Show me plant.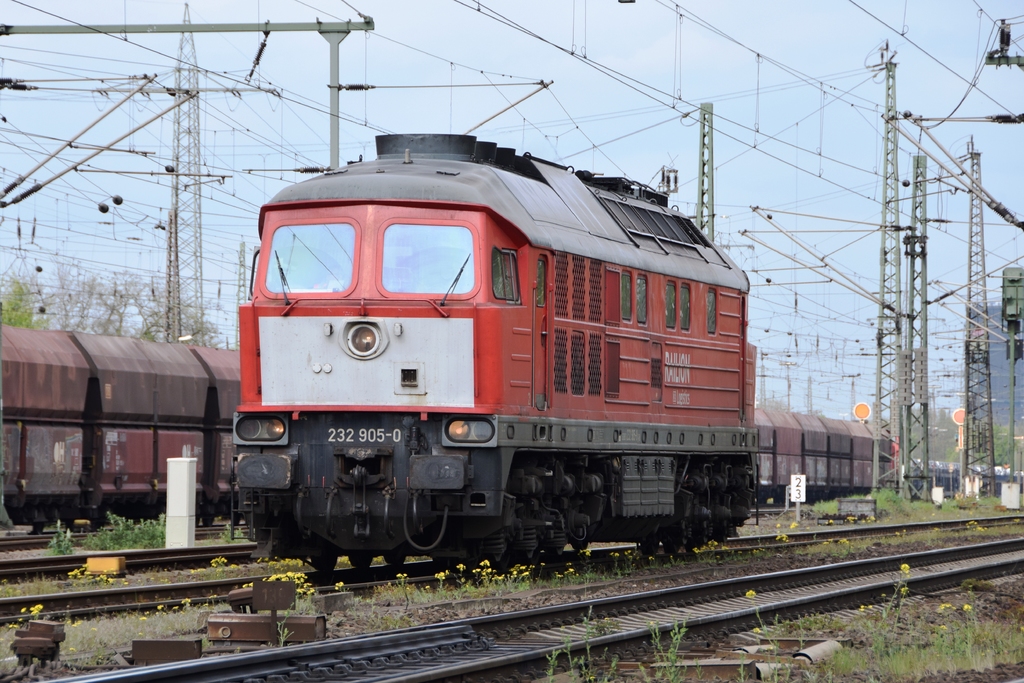
plant is here: box=[228, 530, 278, 554].
